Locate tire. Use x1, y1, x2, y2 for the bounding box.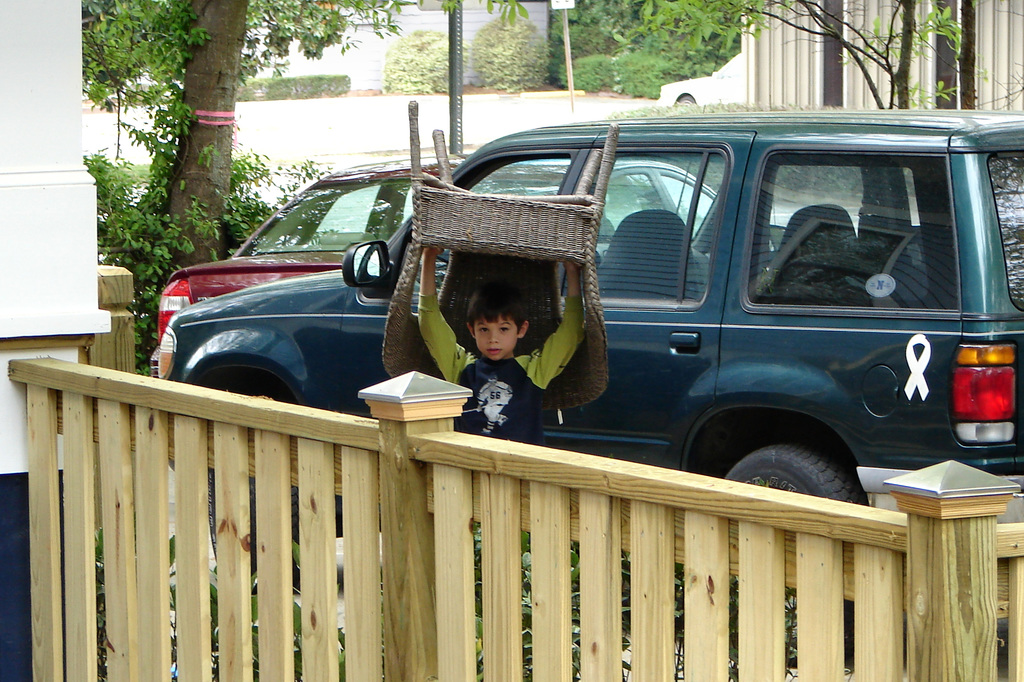
180, 360, 310, 412.
